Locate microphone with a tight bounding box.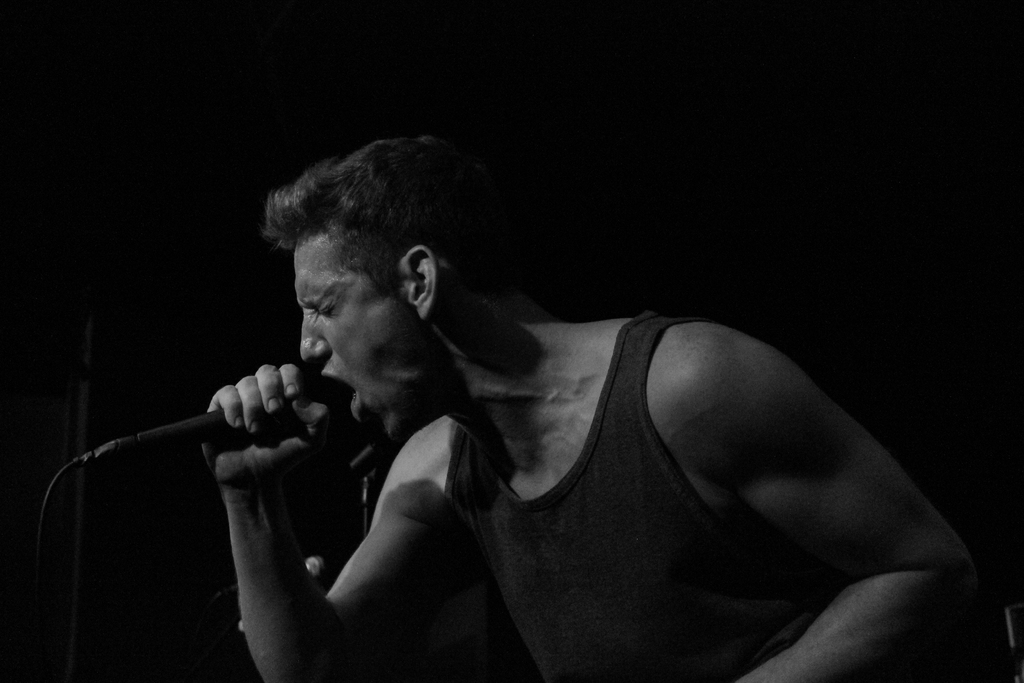
<bbox>80, 350, 415, 543</bbox>.
